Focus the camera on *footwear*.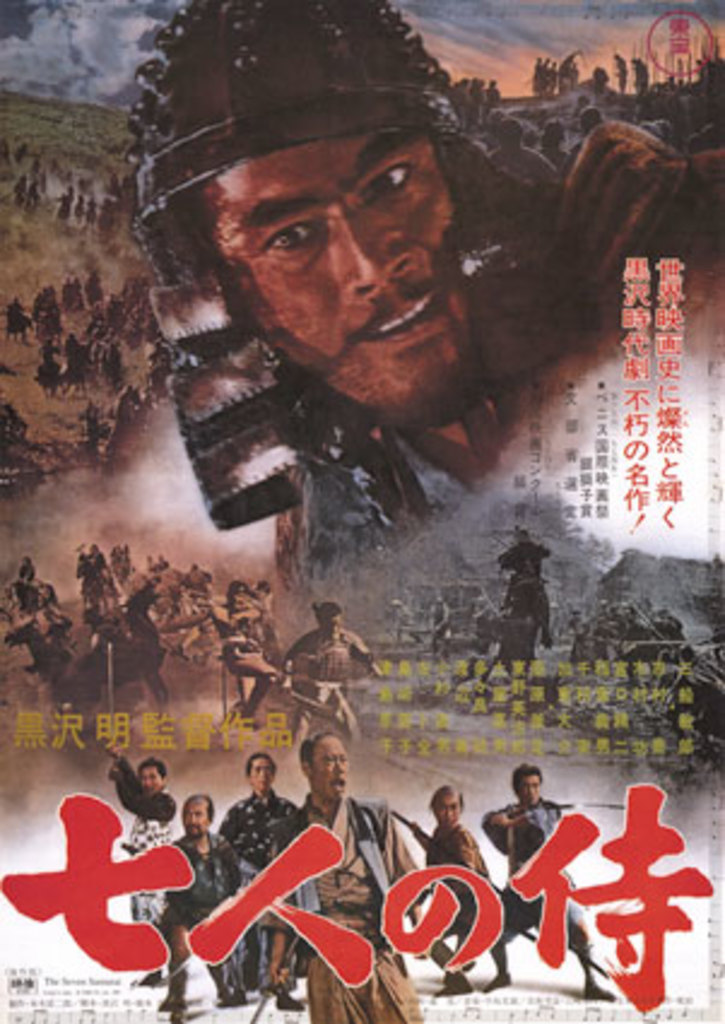
Focus region: bbox(477, 964, 523, 1000).
